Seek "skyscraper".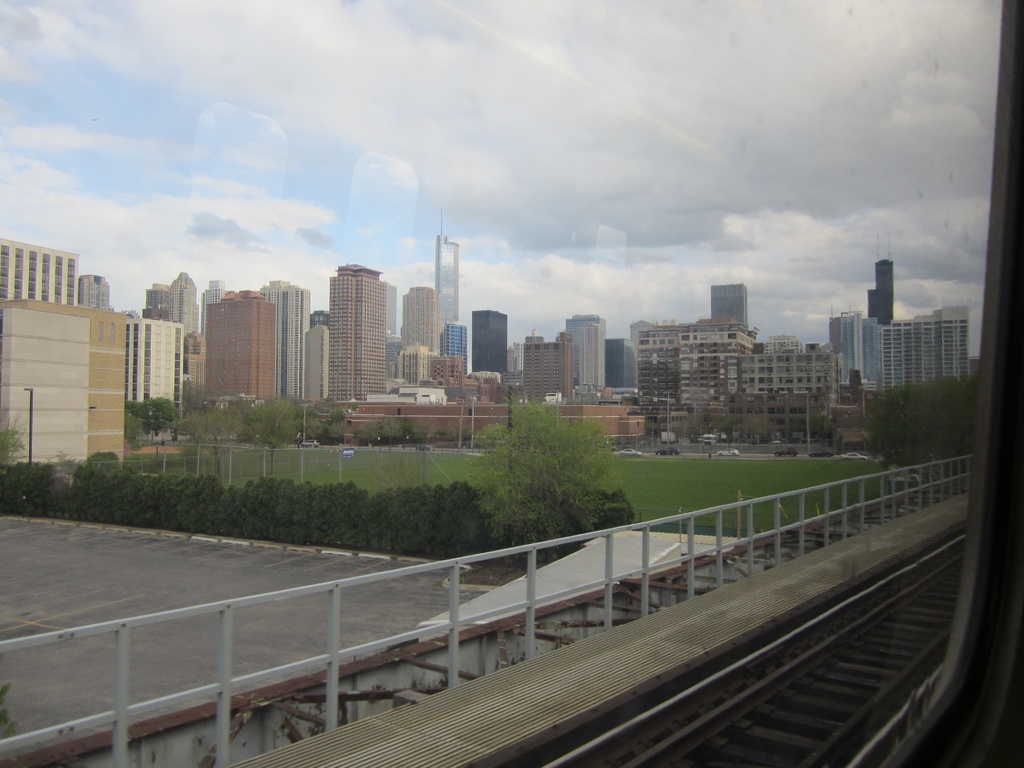
(x1=472, y1=309, x2=509, y2=376).
